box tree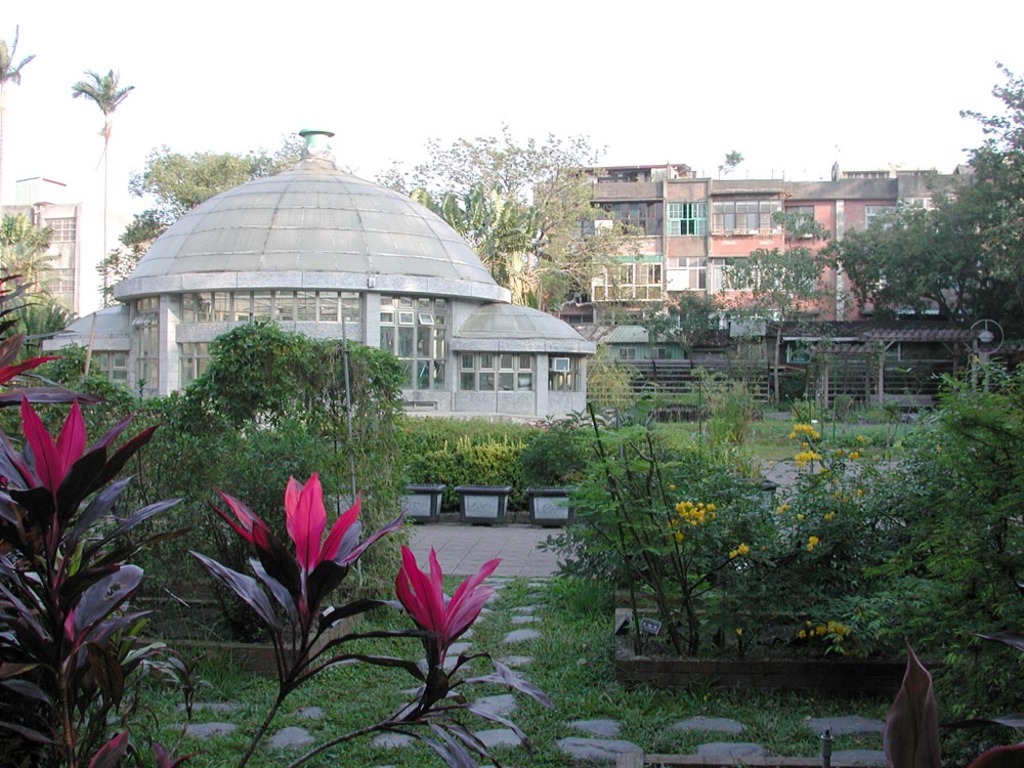
bbox=[717, 150, 743, 180]
